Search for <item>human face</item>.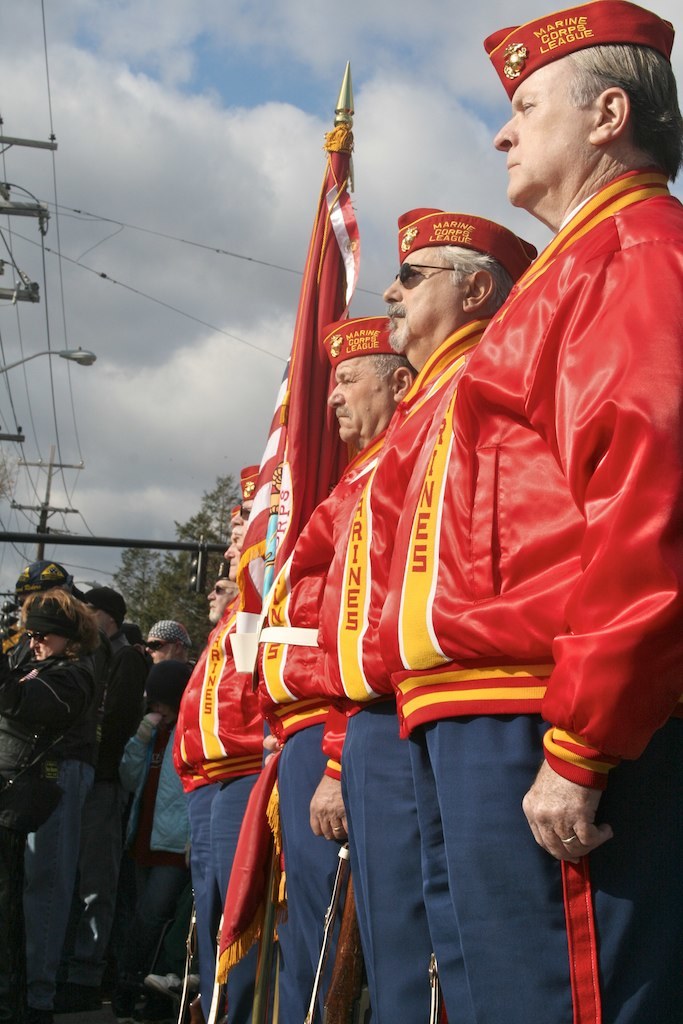
Found at select_region(206, 576, 236, 622).
